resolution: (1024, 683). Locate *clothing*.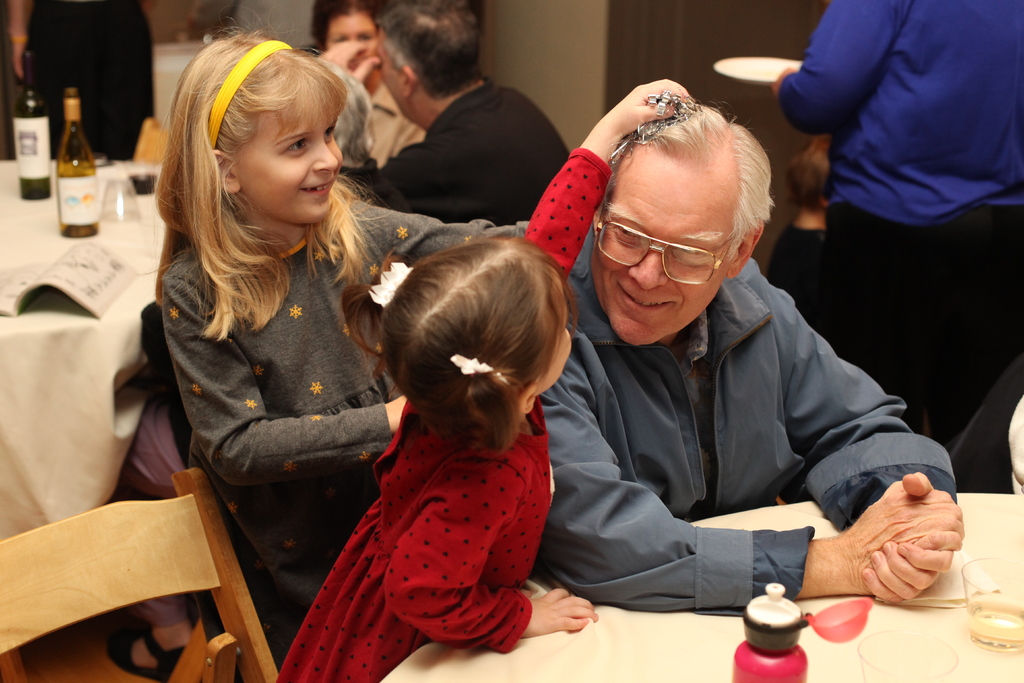
bbox=[343, 80, 572, 219].
